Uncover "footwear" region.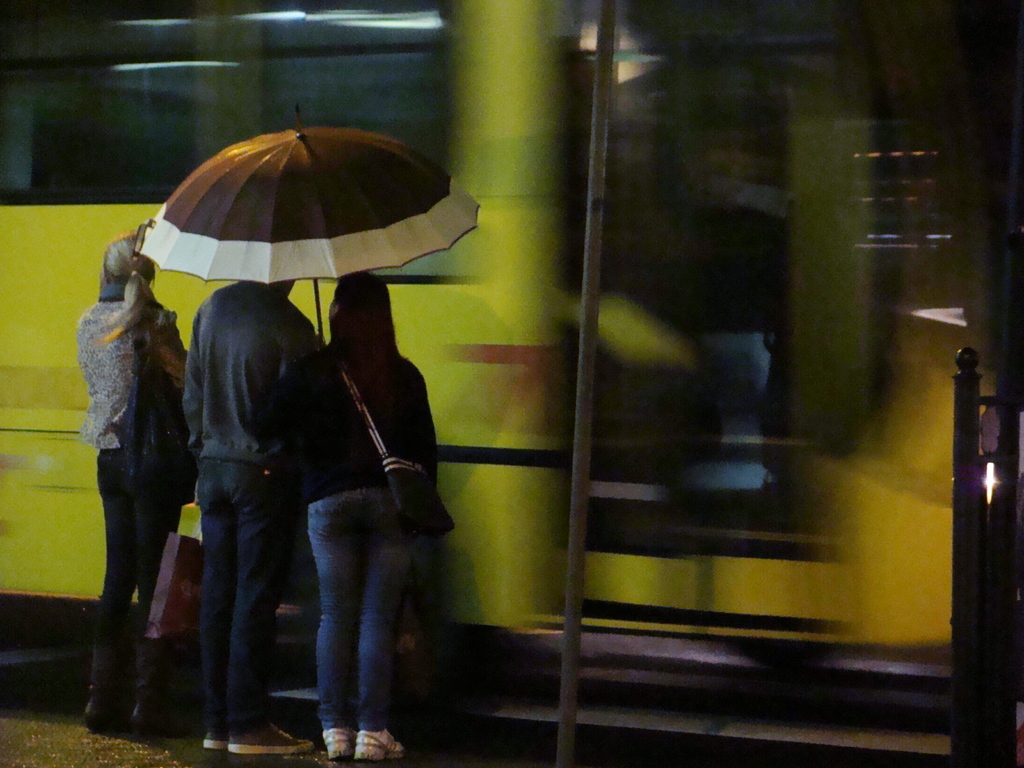
Uncovered: locate(206, 732, 227, 754).
